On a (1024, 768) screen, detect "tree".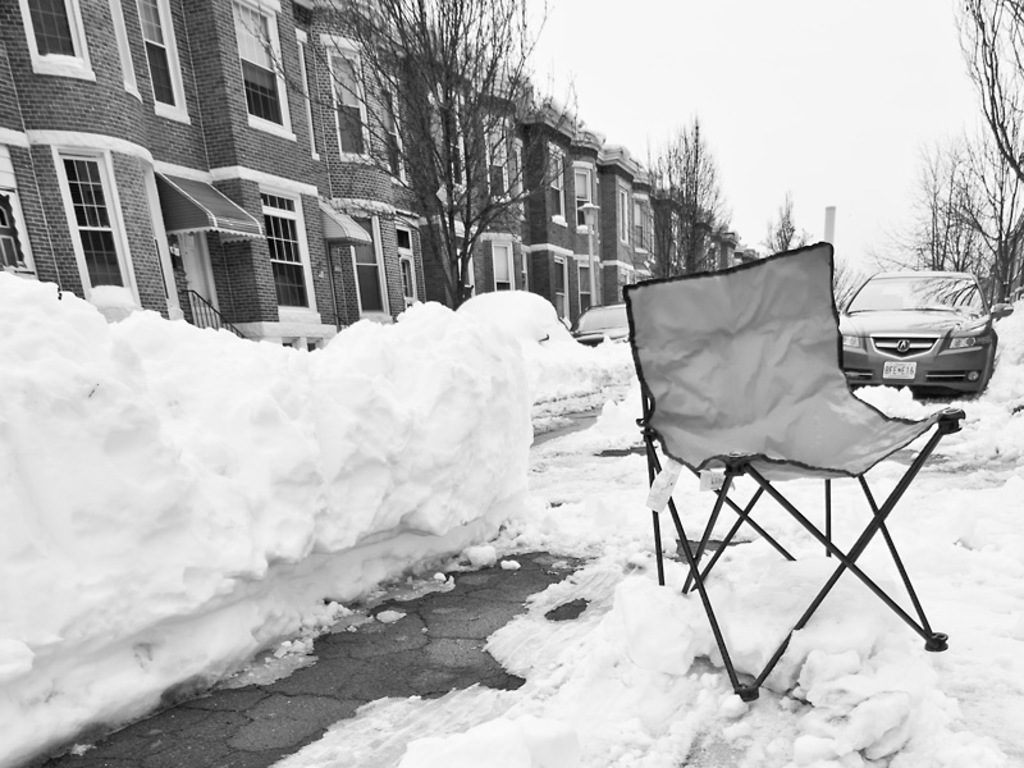
pyautogui.locateOnScreen(652, 122, 730, 274).
